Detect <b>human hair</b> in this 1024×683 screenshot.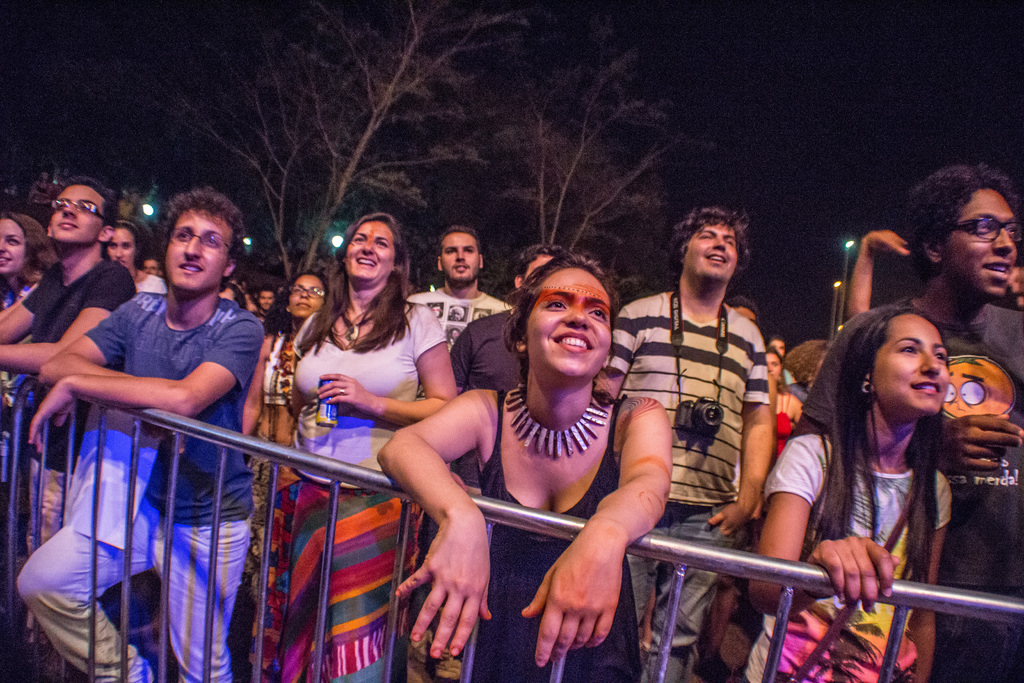
Detection: crop(506, 242, 562, 290).
